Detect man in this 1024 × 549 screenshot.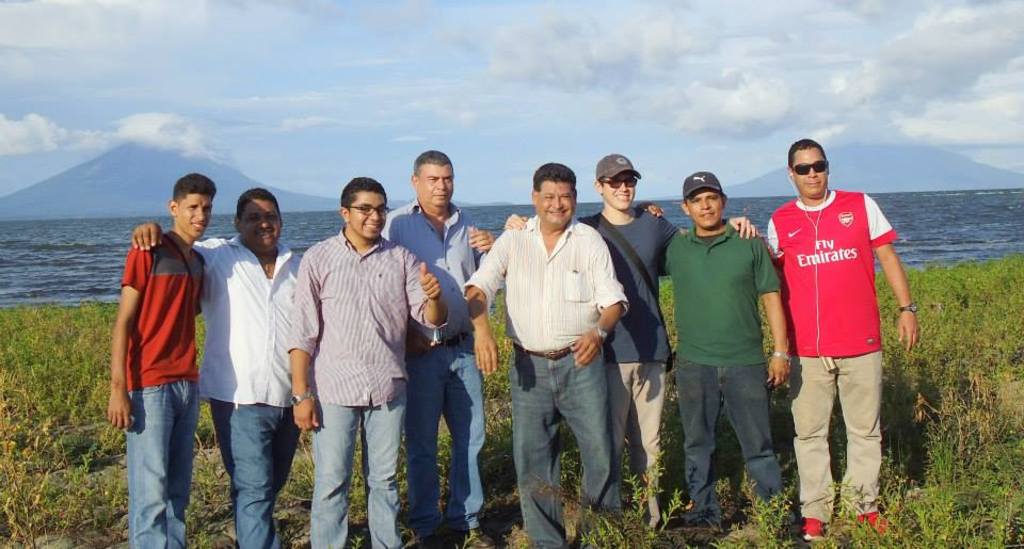
Detection: 635,172,787,533.
